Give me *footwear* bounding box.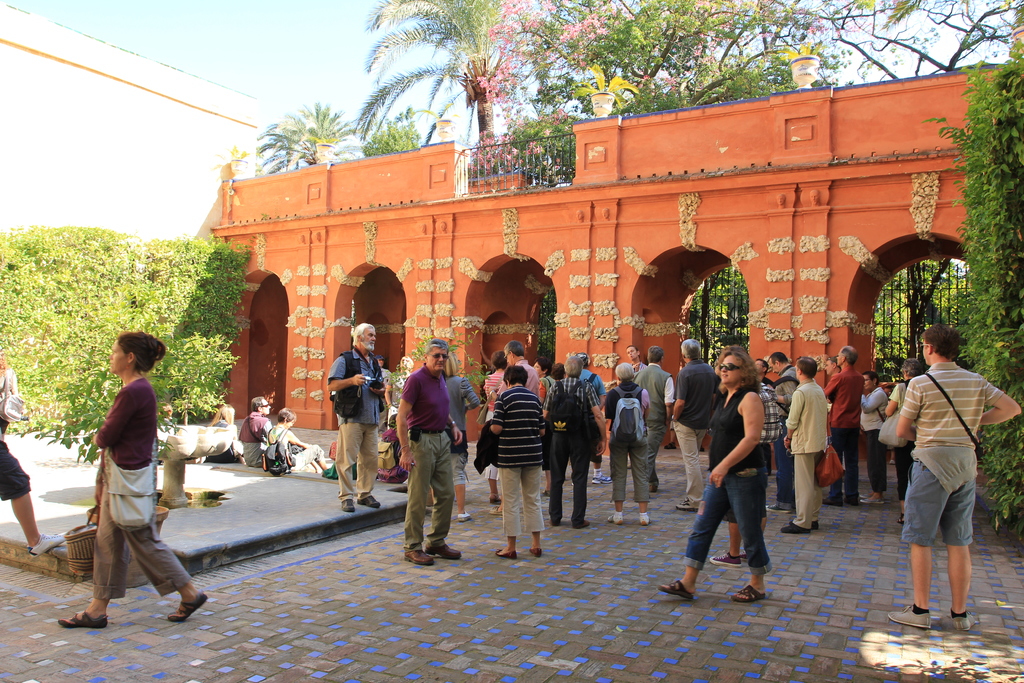
bbox=(491, 545, 520, 559).
